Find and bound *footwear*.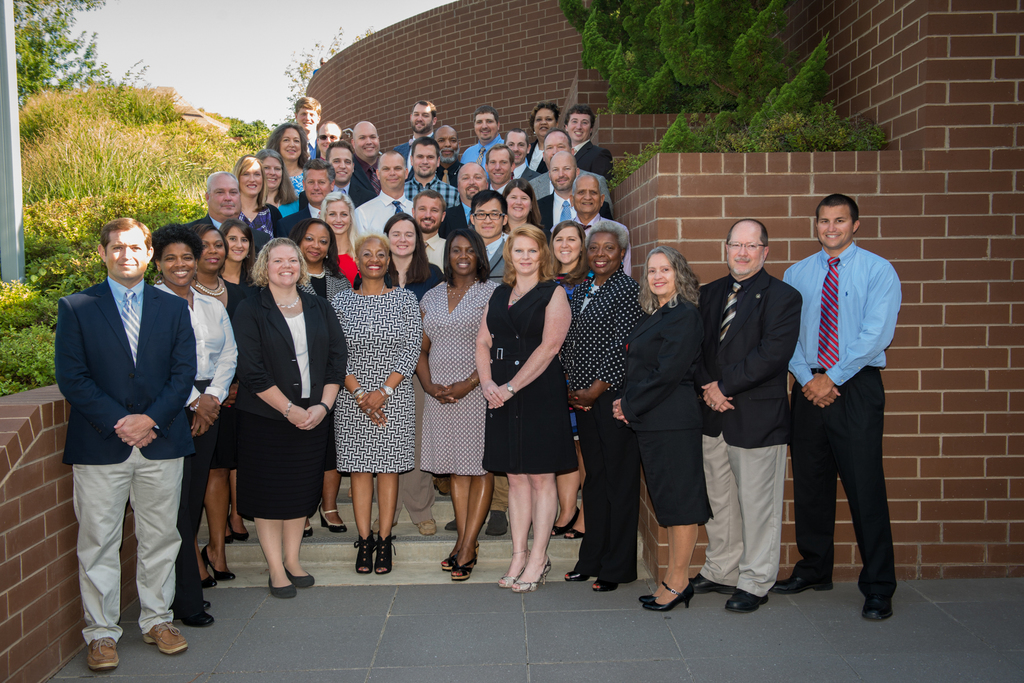
Bound: [200,598,207,606].
